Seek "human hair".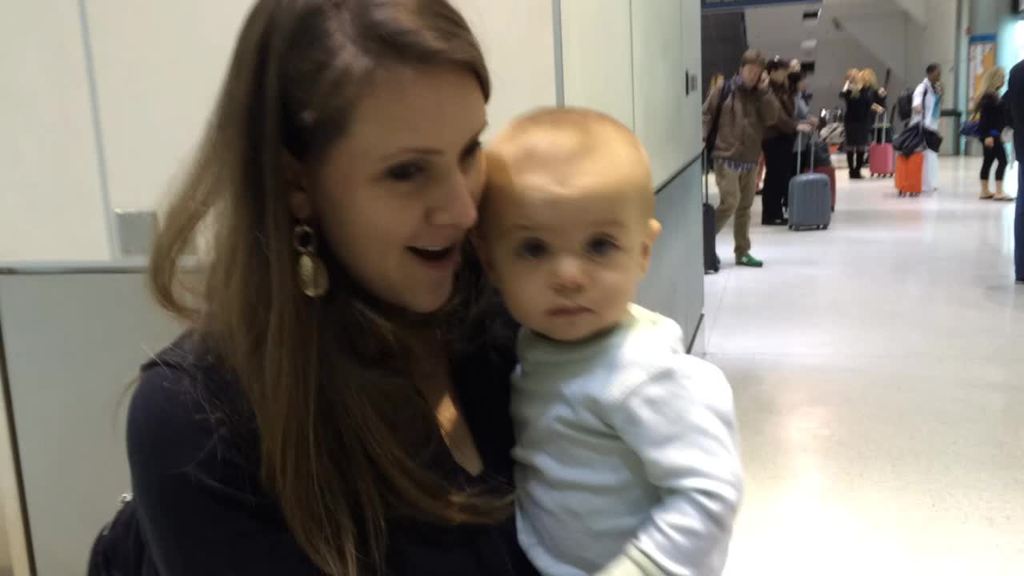
pyautogui.locateOnScreen(111, 3, 526, 551).
